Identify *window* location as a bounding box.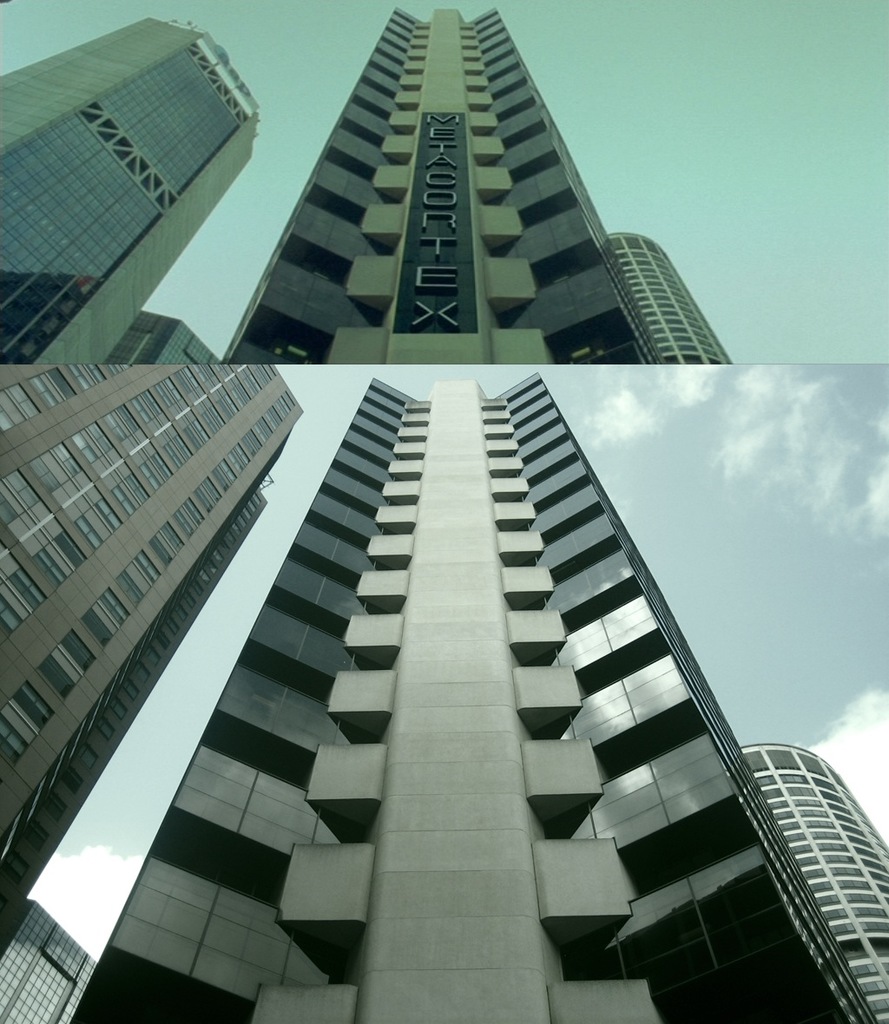
box=[791, 842, 813, 856].
